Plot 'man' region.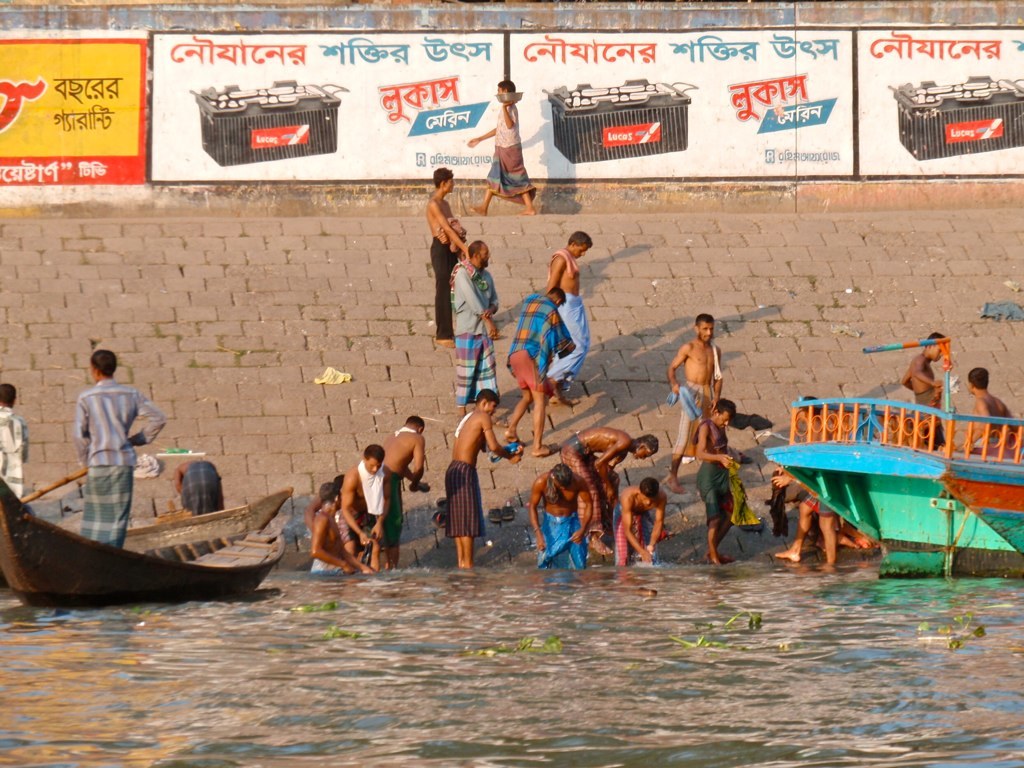
Plotted at bbox=[80, 350, 167, 547].
